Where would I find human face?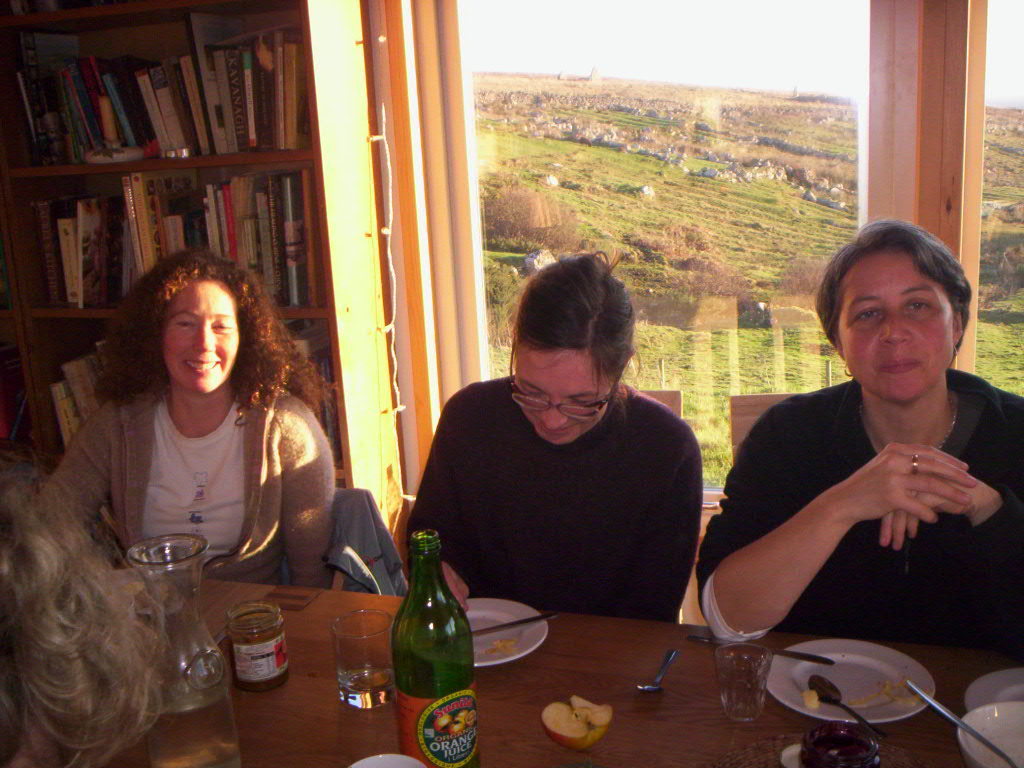
At x1=517, y1=347, x2=614, y2=448.
